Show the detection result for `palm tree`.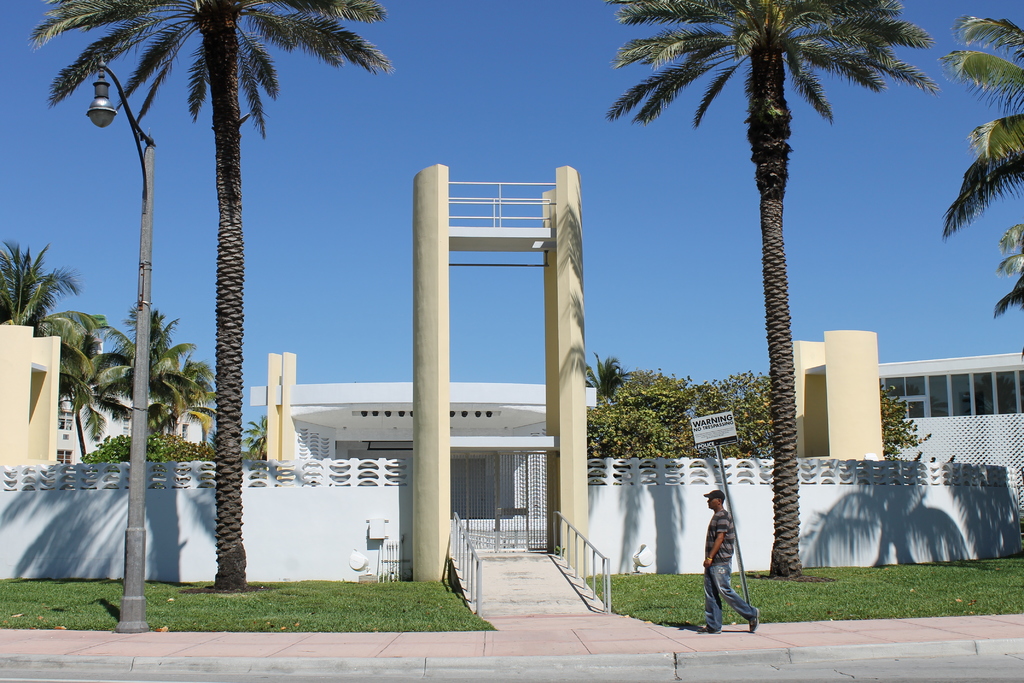
x1=618 y1=0 x2=936 y2=580.
